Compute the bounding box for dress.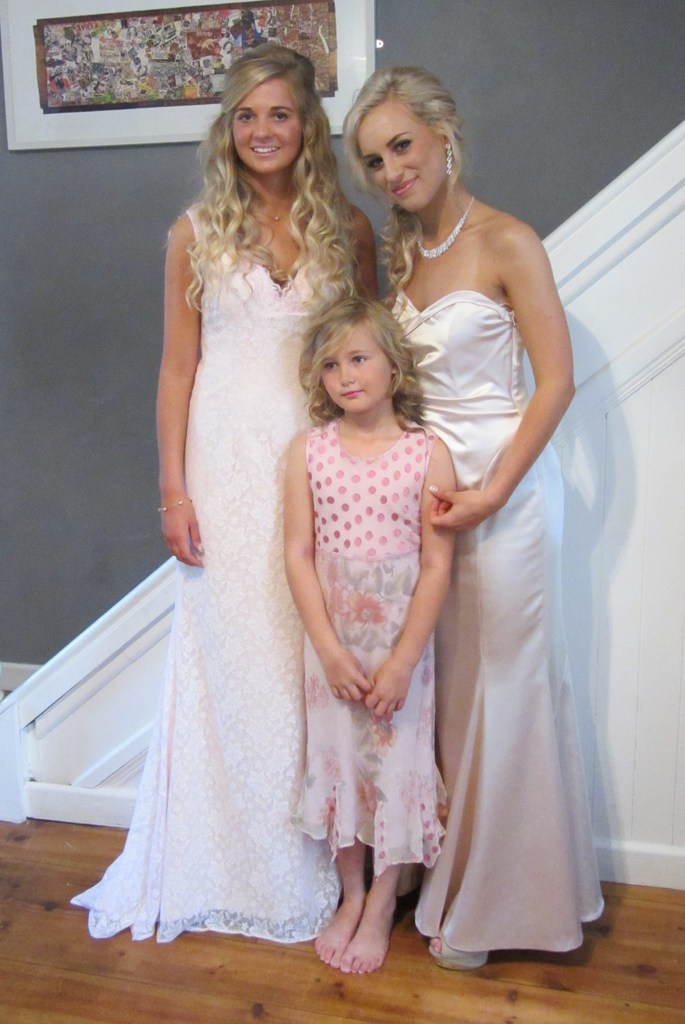
[290,424,459,872].
